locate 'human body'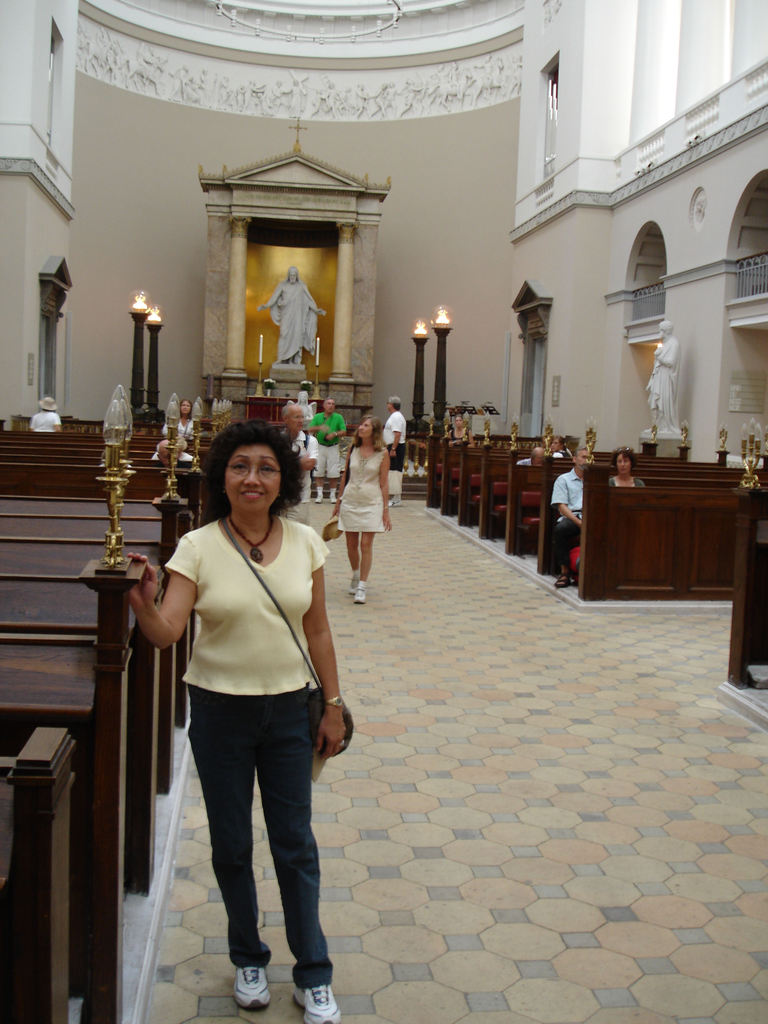
149,403,346,972
